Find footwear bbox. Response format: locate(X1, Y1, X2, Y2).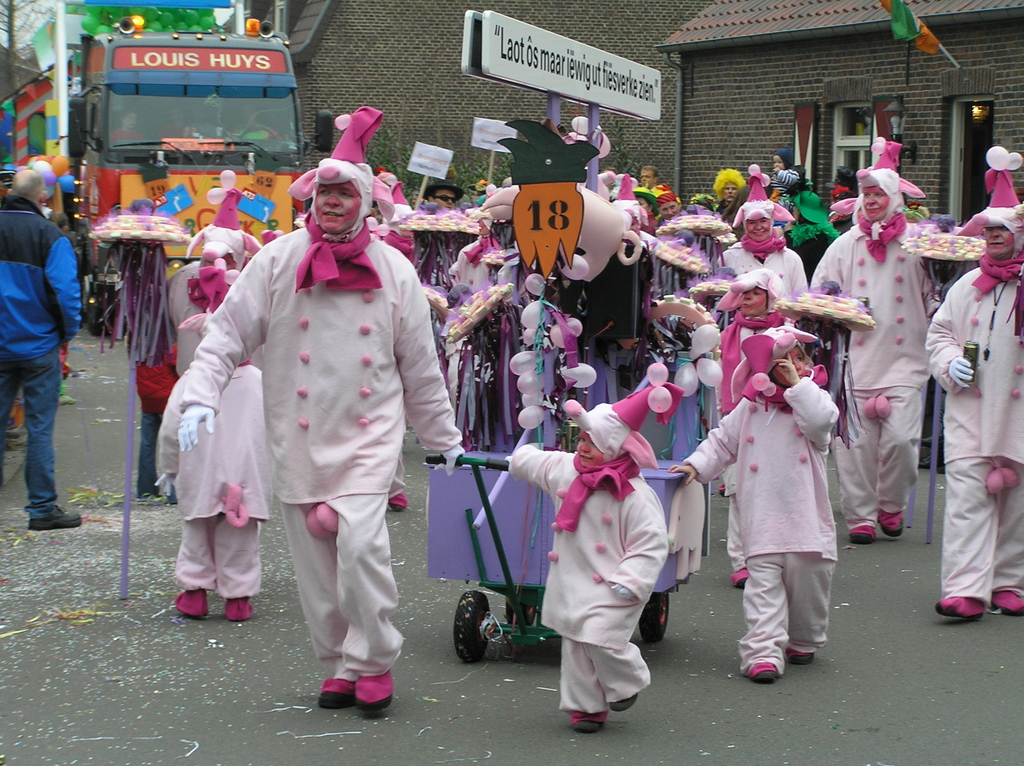
locate(748, 664, 777, 684).
